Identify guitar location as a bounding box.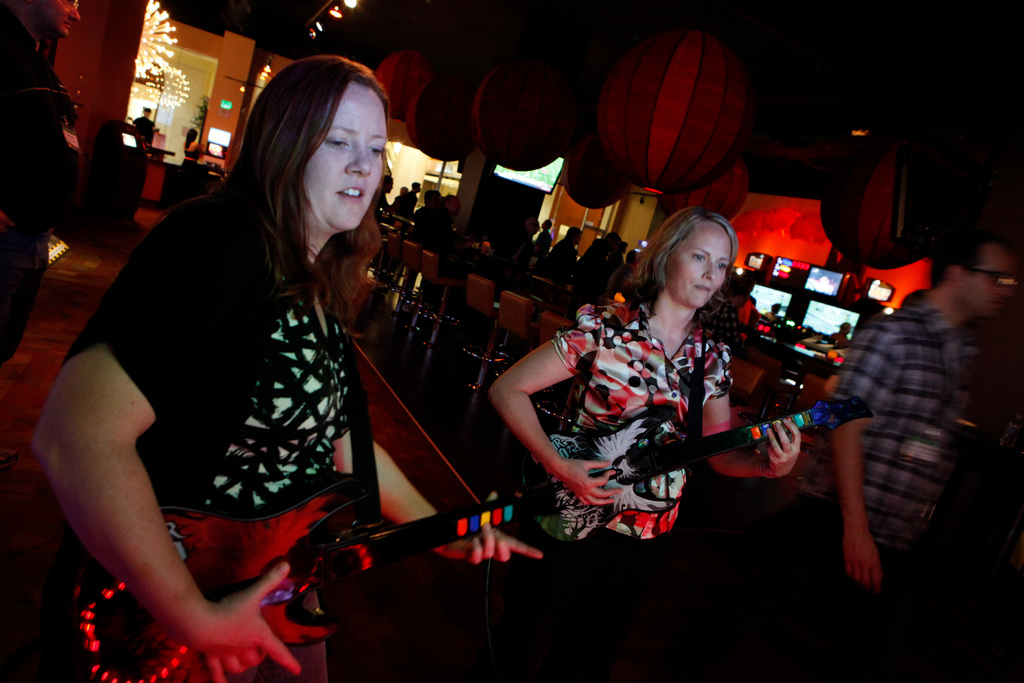
crop(550, 397, 847, 543).
